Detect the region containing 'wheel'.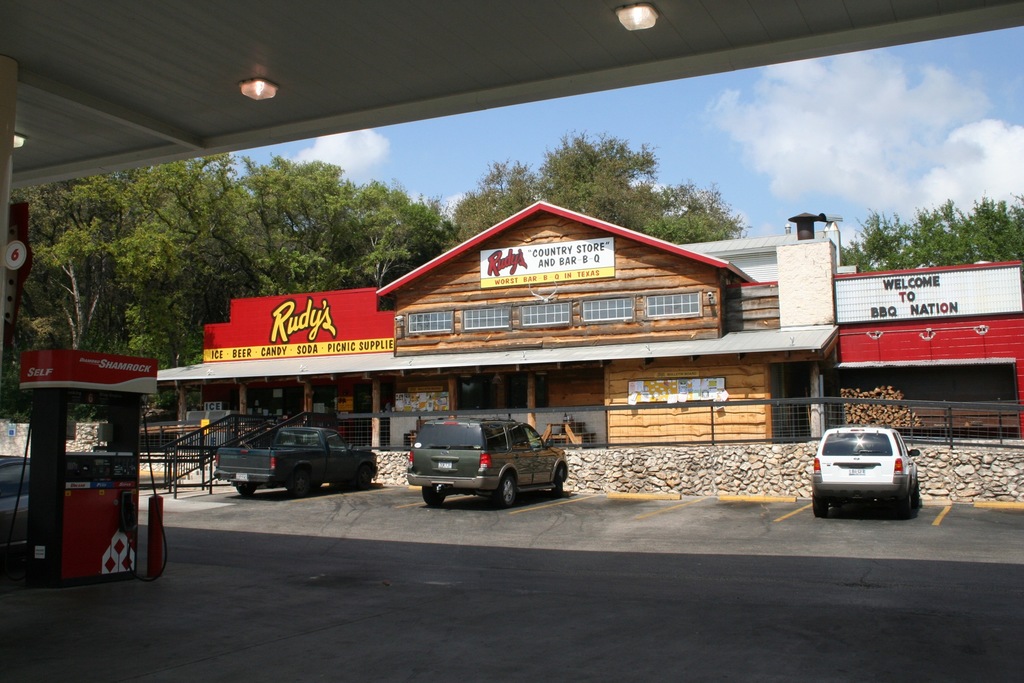
[x1=237, y1=487, x2=257, y2=496].
